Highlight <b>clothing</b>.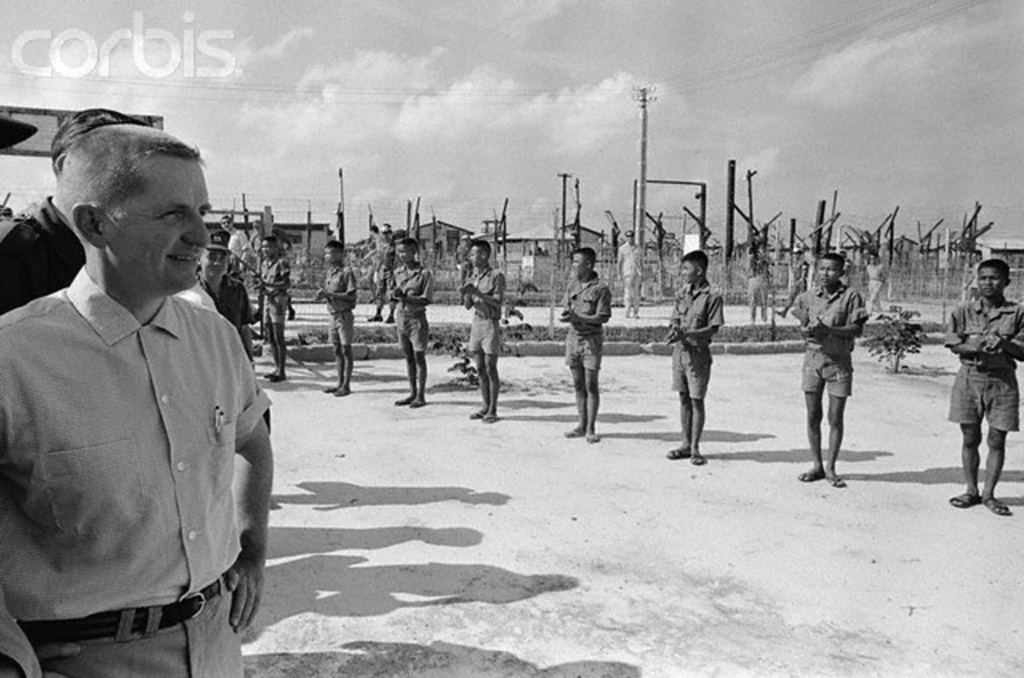
Highlighted region: box=[197, 276, 260, 338].
